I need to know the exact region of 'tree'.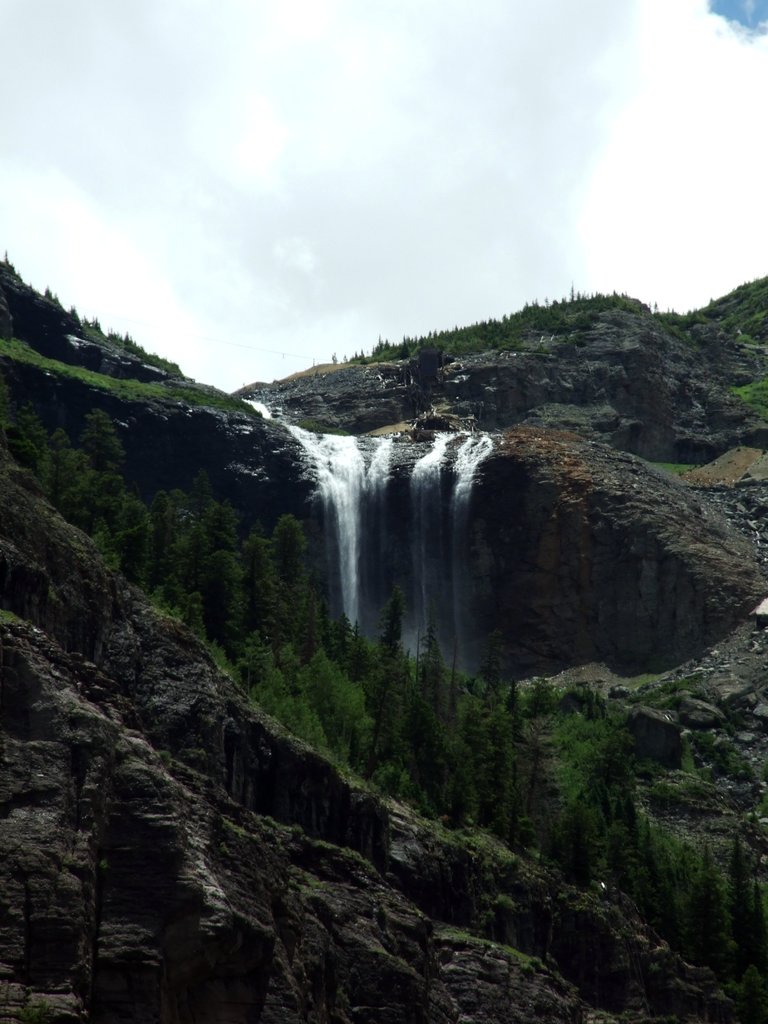
Region: (360, 611, 409, 737).
